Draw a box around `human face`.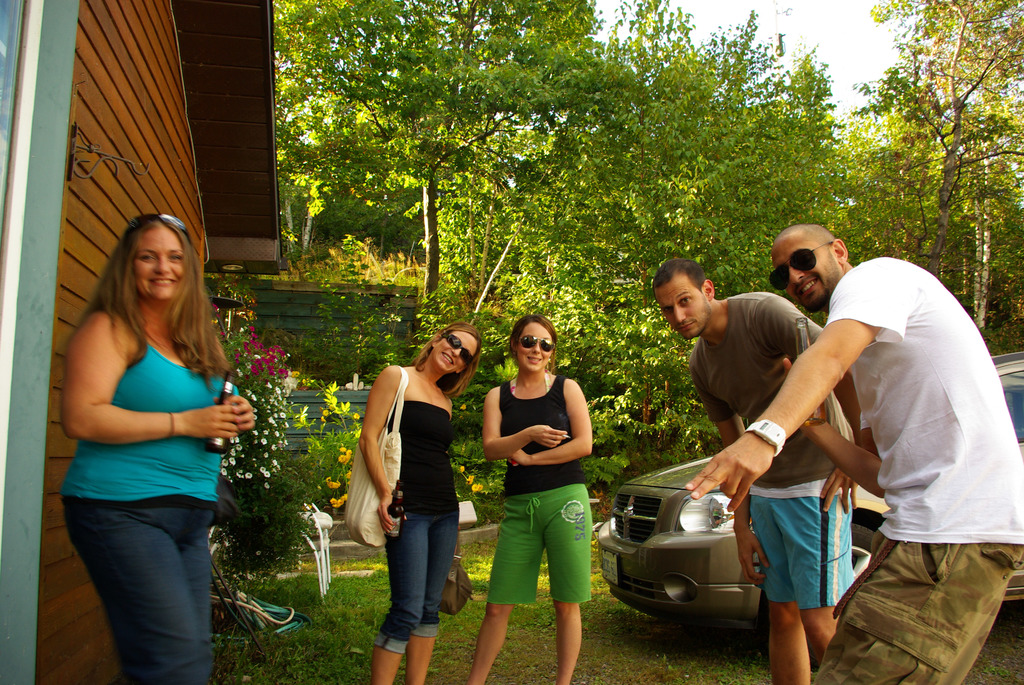
left=657, top=276, right=708, bottom=340.
